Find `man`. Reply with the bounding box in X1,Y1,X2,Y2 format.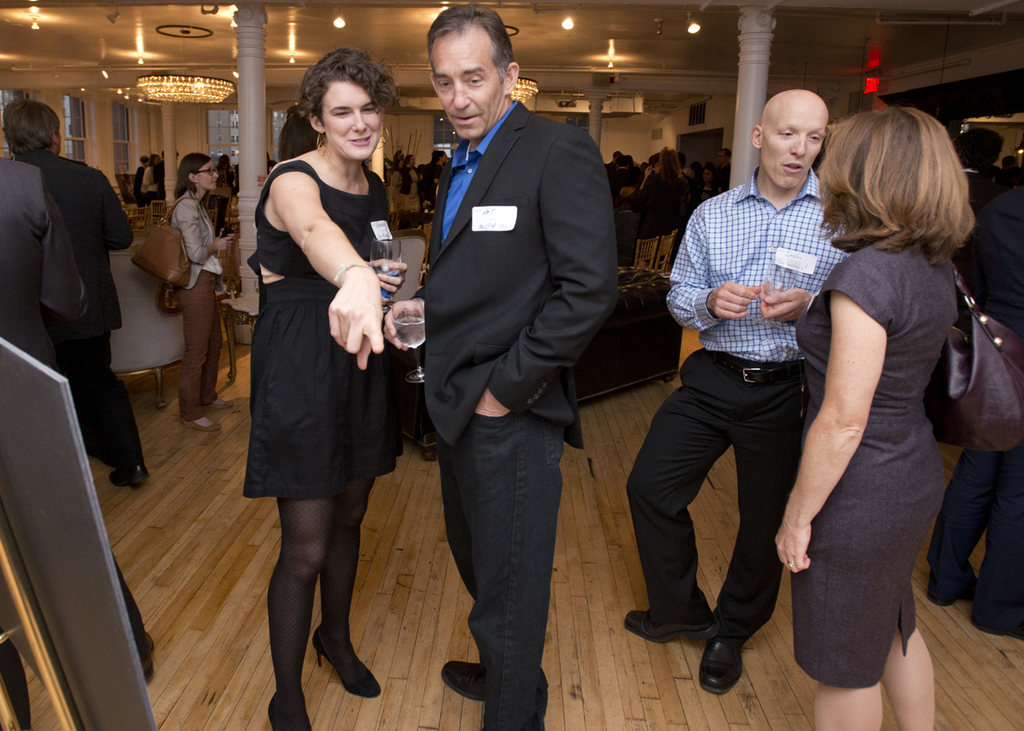
381,0,619,730.
